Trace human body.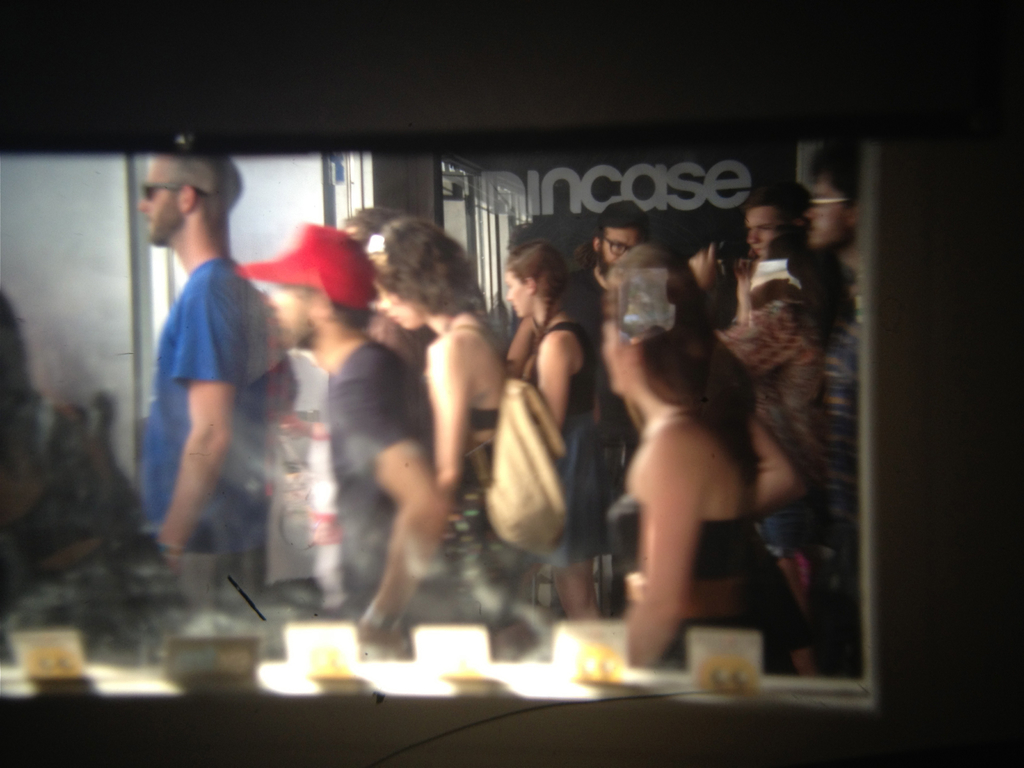
Traced to box(358, 214, 531, 624).
